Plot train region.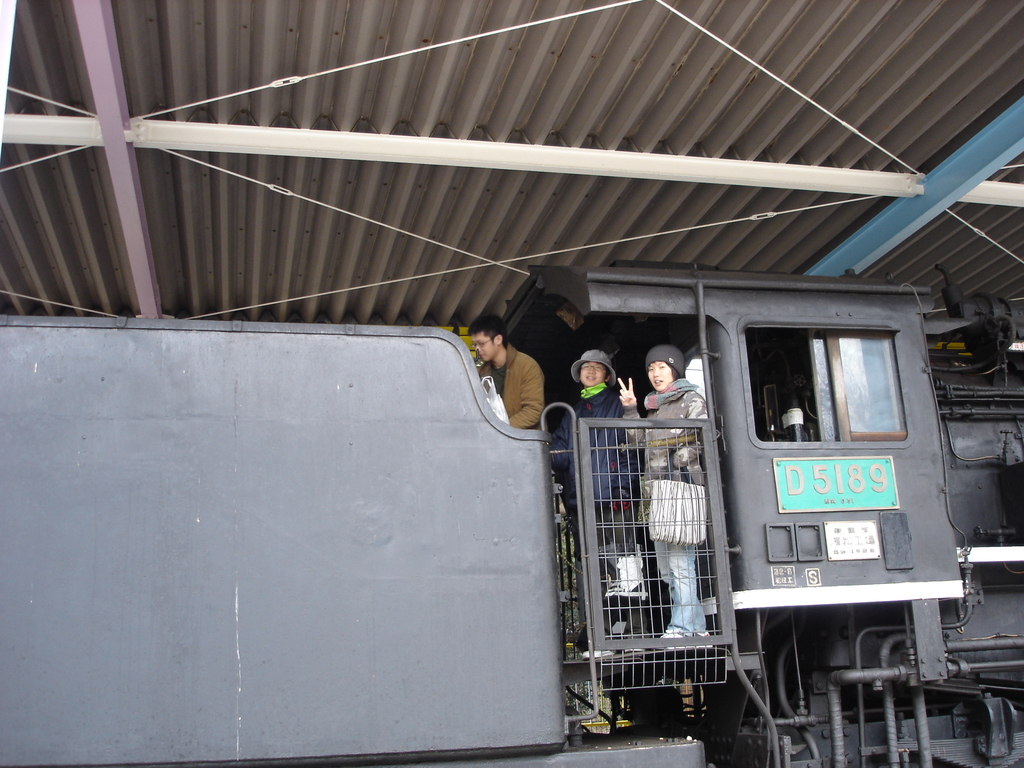
Plotted at <box>0,260,1023,767</box>.
